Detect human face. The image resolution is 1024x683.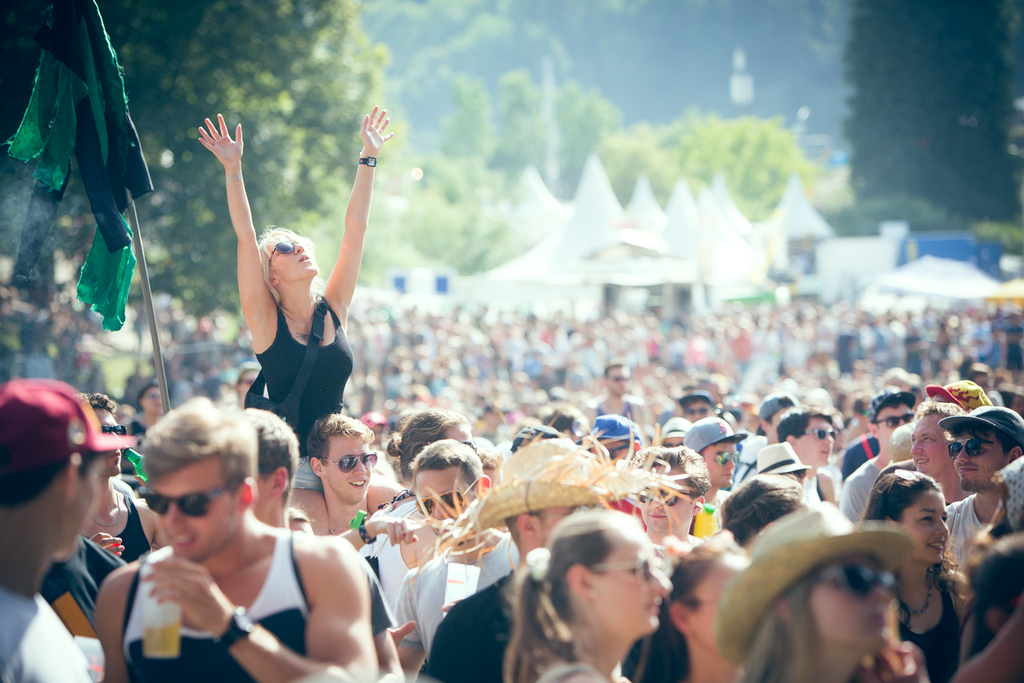
{"left": 413, "top": 466, "right": 484, "bottom": 541}.
